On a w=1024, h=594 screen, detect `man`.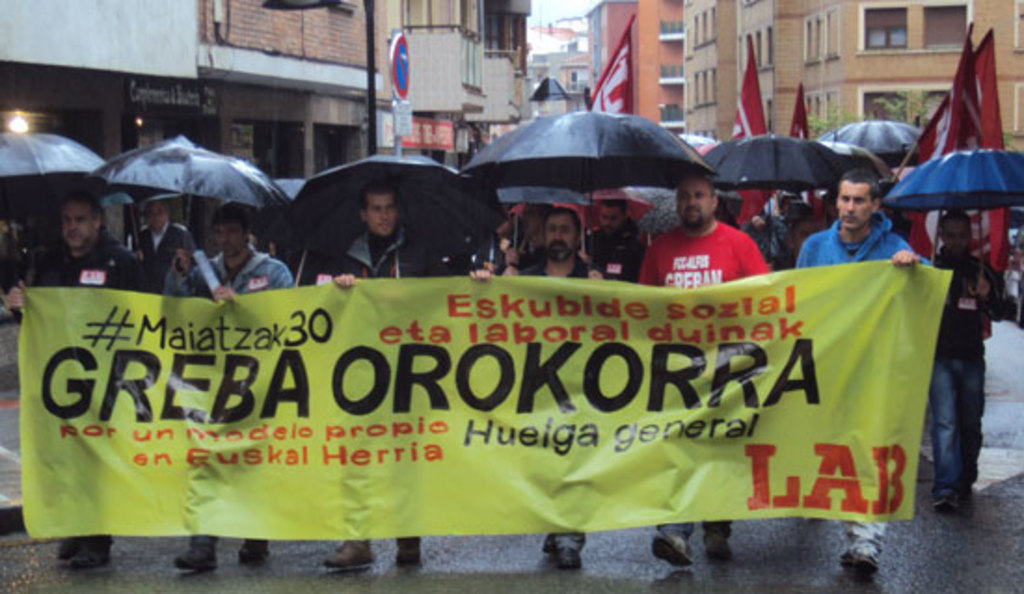
Rect(633, 179, 771, 562).
